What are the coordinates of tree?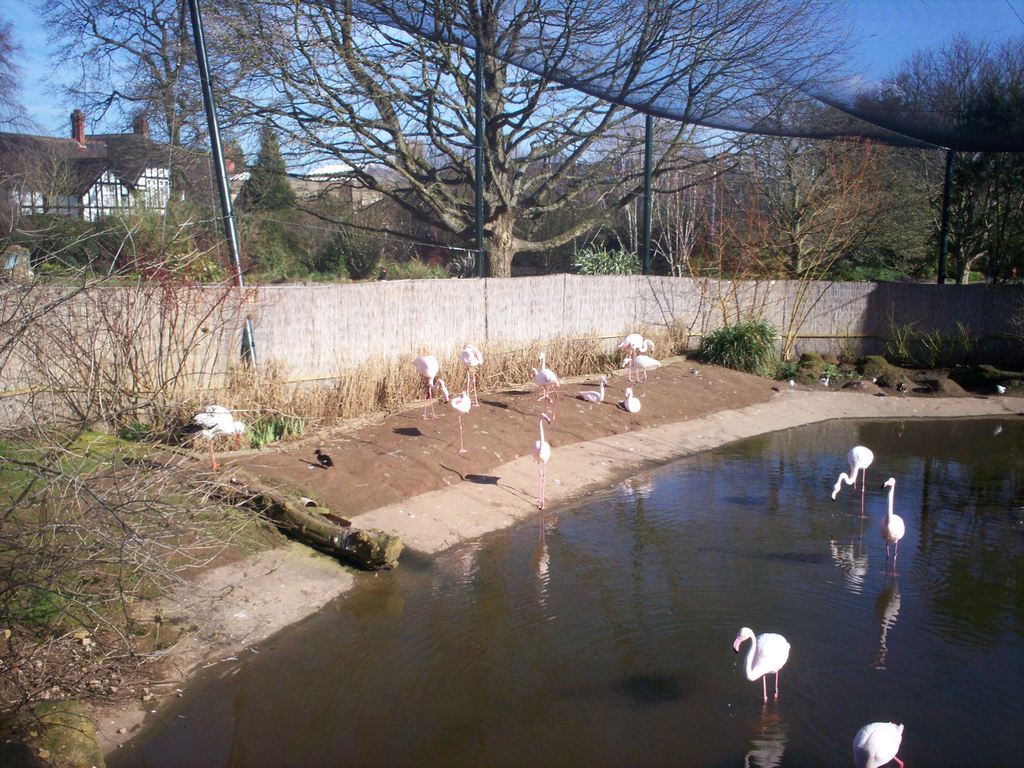
[x1=861, y1=36, x2=1023, y2=291].
